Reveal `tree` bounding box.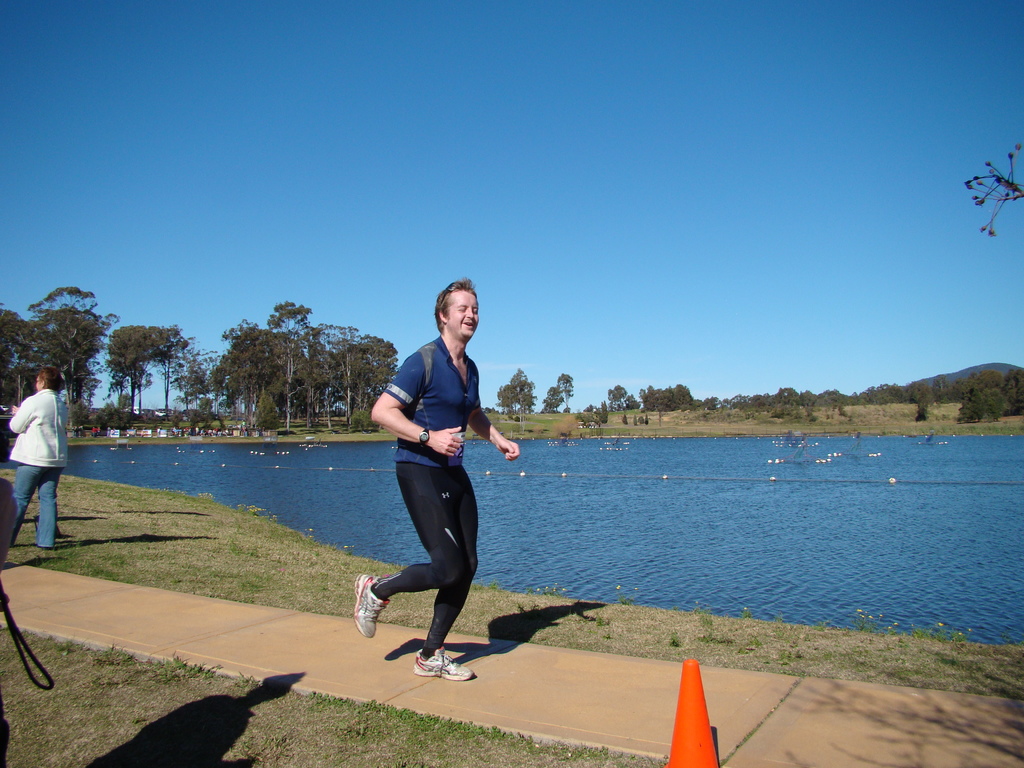
Revealed: 542, 371, 579, 426.
